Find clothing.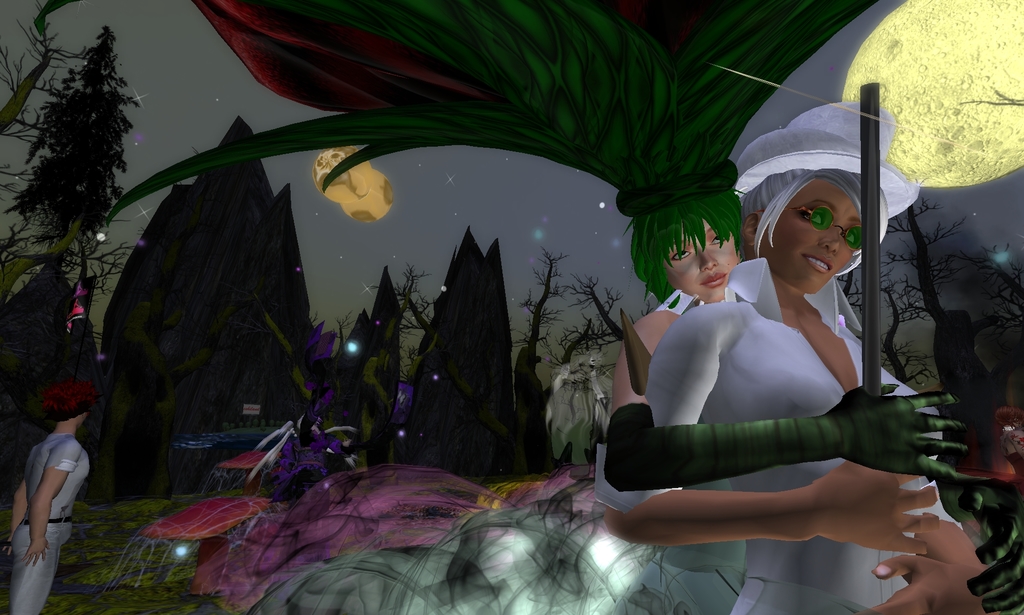
bbox=[590, 254, 963, 614].
